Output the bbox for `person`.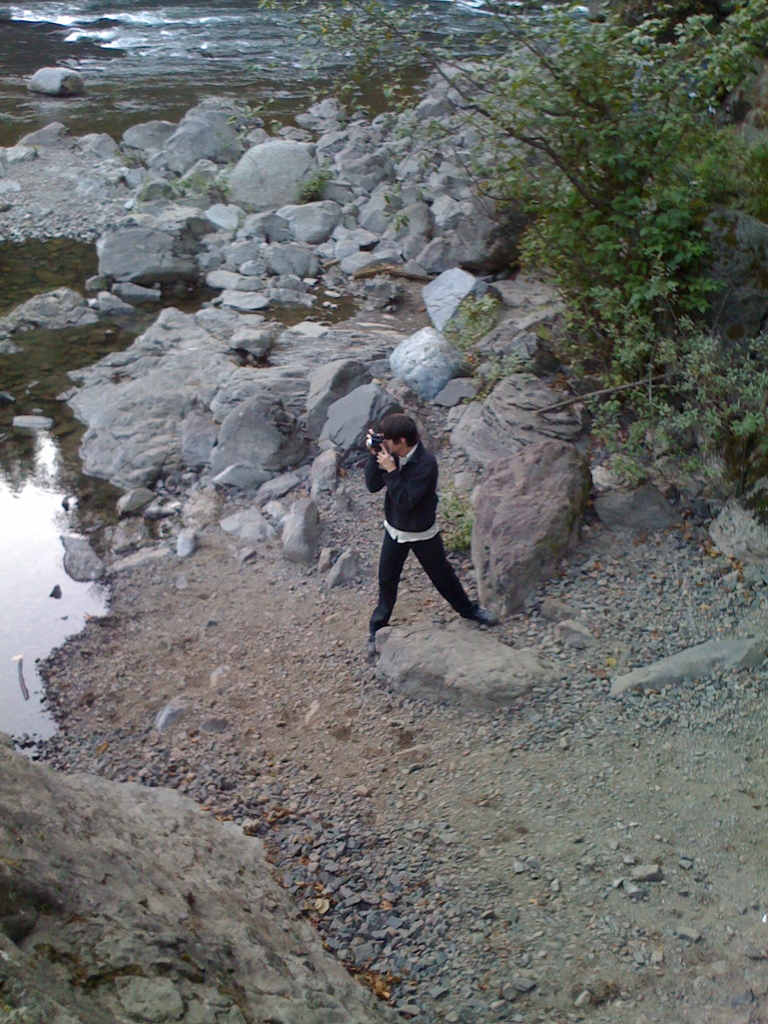
detection(361, 397, 481, 641).
